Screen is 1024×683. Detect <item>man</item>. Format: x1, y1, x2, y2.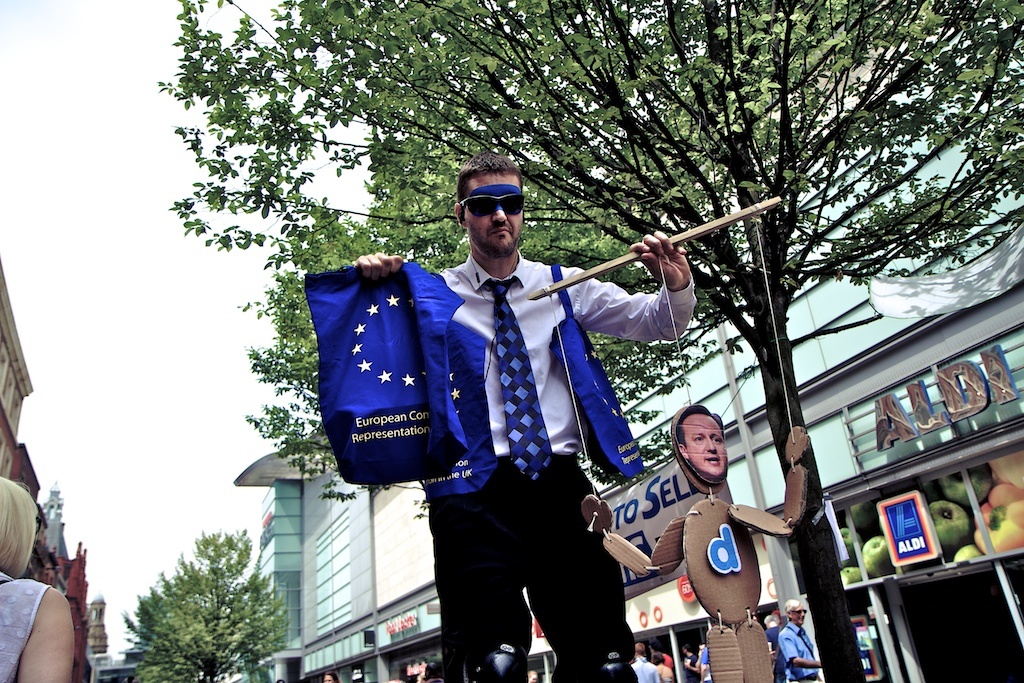
632, 641, 661, 682.
